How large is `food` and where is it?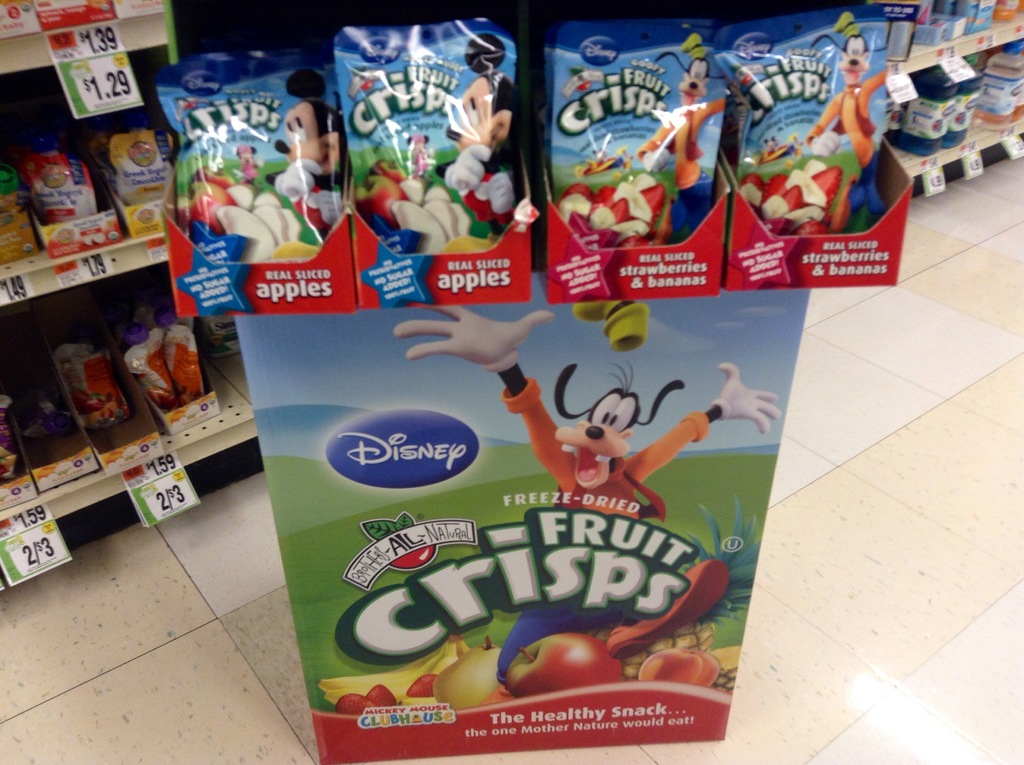
Bounding box: [354, 171, 411, 237].
